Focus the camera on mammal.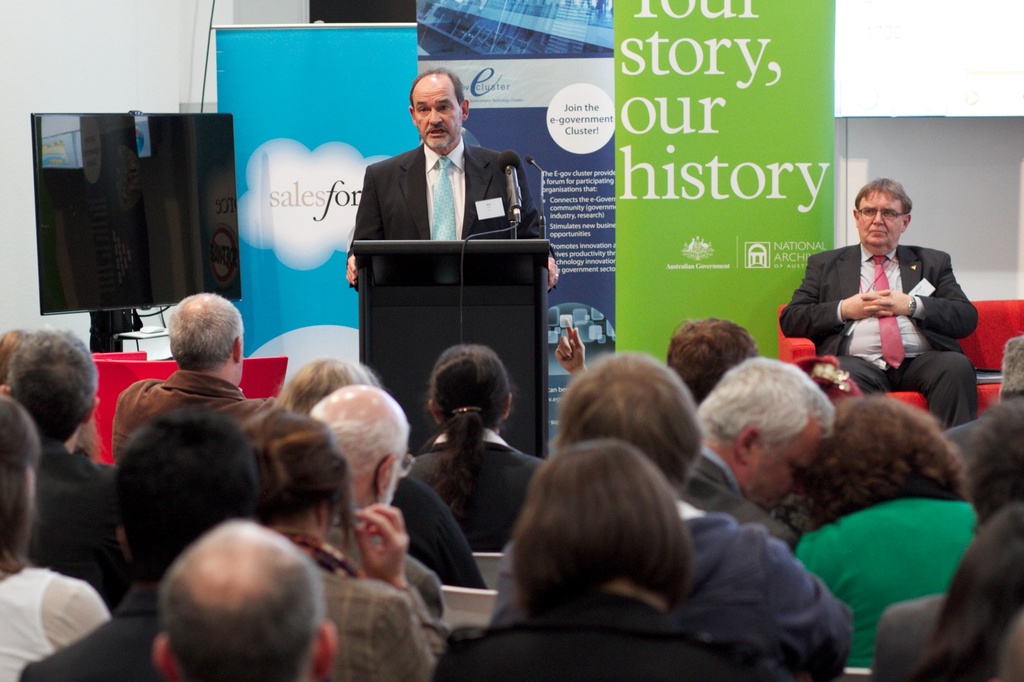
Focus region: <region>862, 396, 1023, 681</region>.
